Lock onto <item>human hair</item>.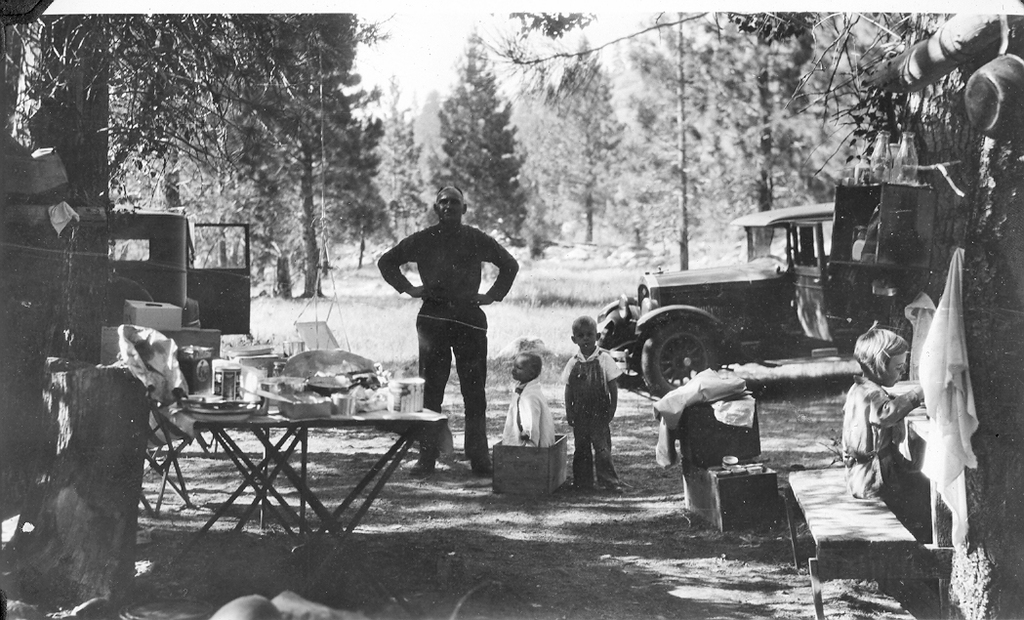
Locked: locate(518, 351, 543, 375).
